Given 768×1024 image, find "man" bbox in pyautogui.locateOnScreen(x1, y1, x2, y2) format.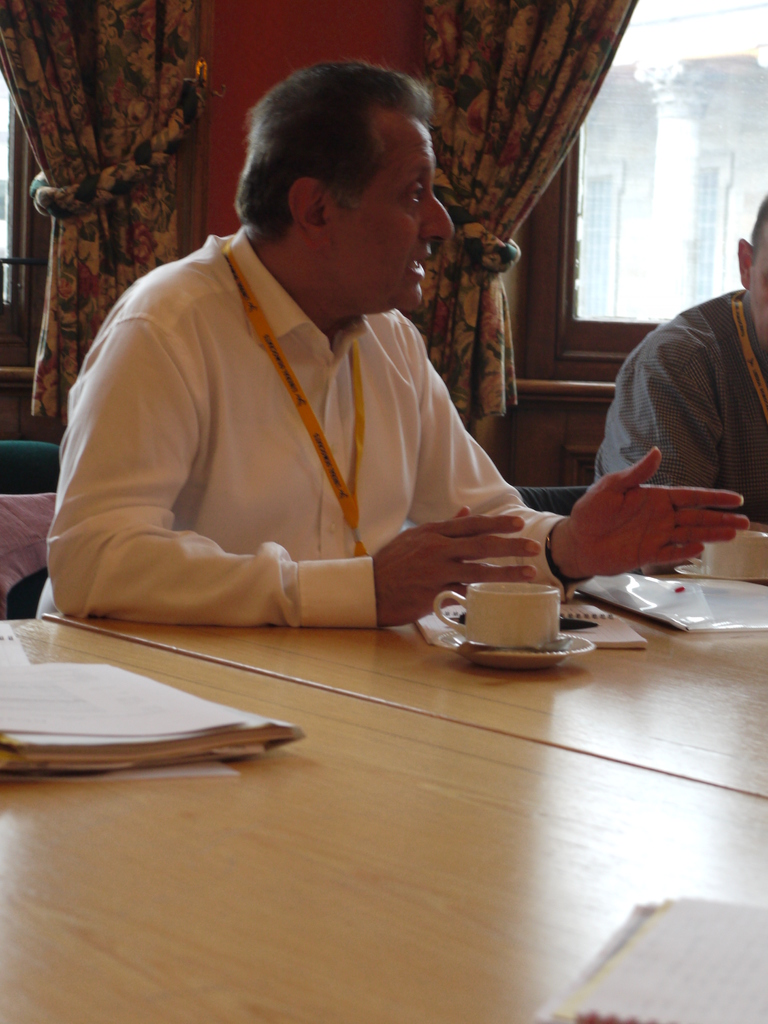
pyautogui.locateOnScreen(0, 67, 739, 629).
